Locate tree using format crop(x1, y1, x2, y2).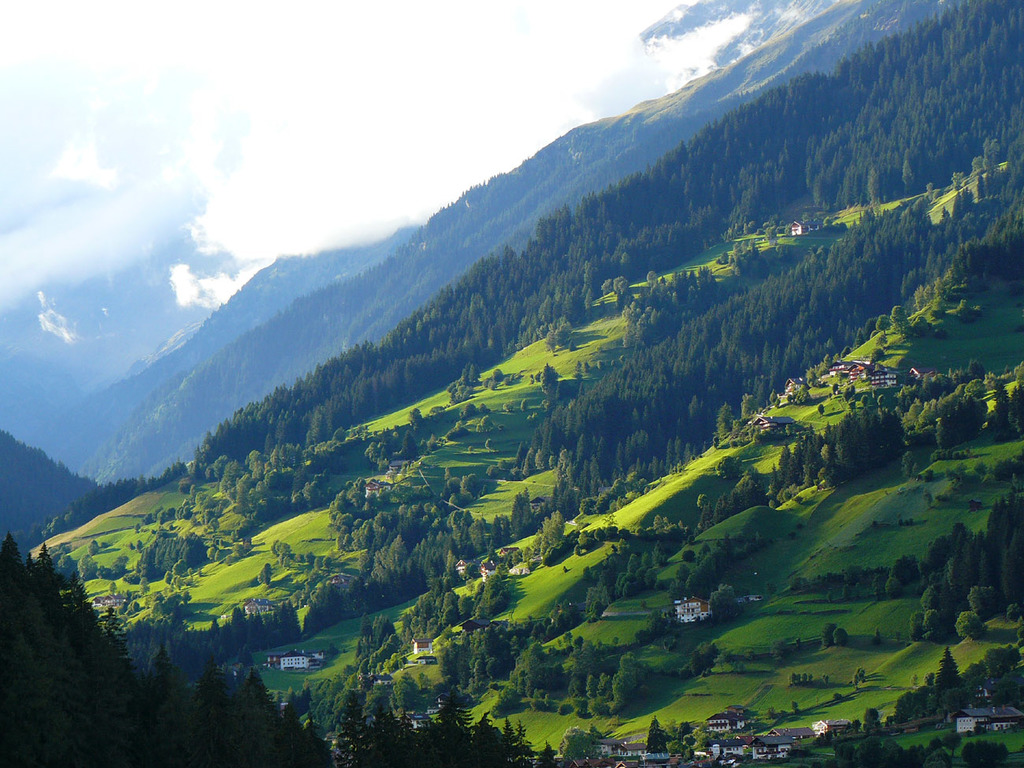
crop(365, 703, 395, 767).
